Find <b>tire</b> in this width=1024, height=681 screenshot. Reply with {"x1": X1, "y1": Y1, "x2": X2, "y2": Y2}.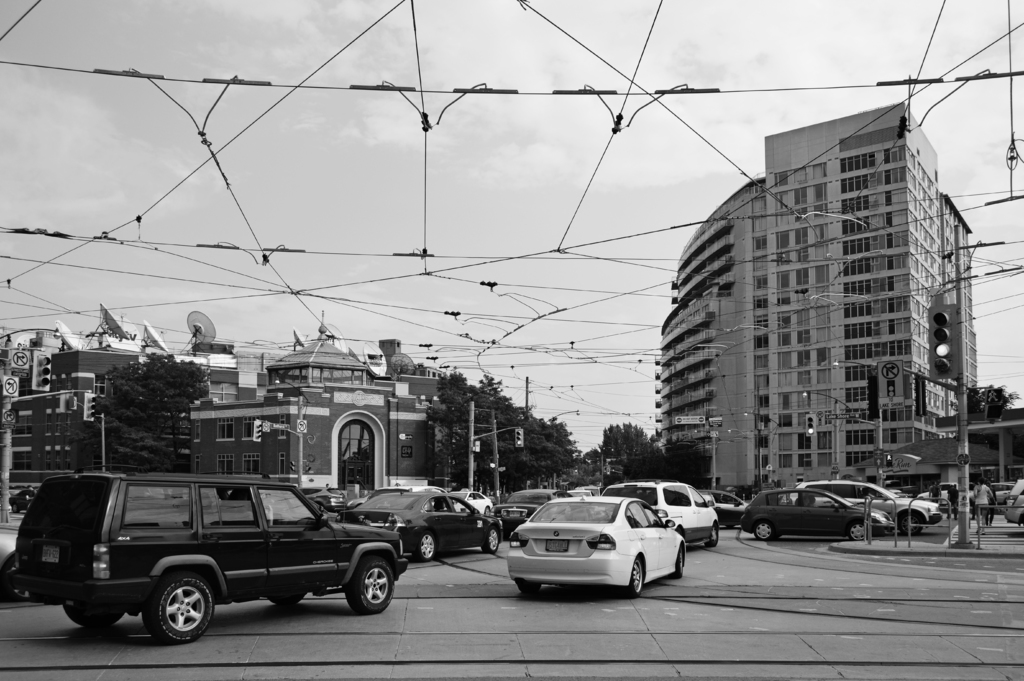
{"x1": 896, "y1": 509, "x2": 925, "y2": 540}.
